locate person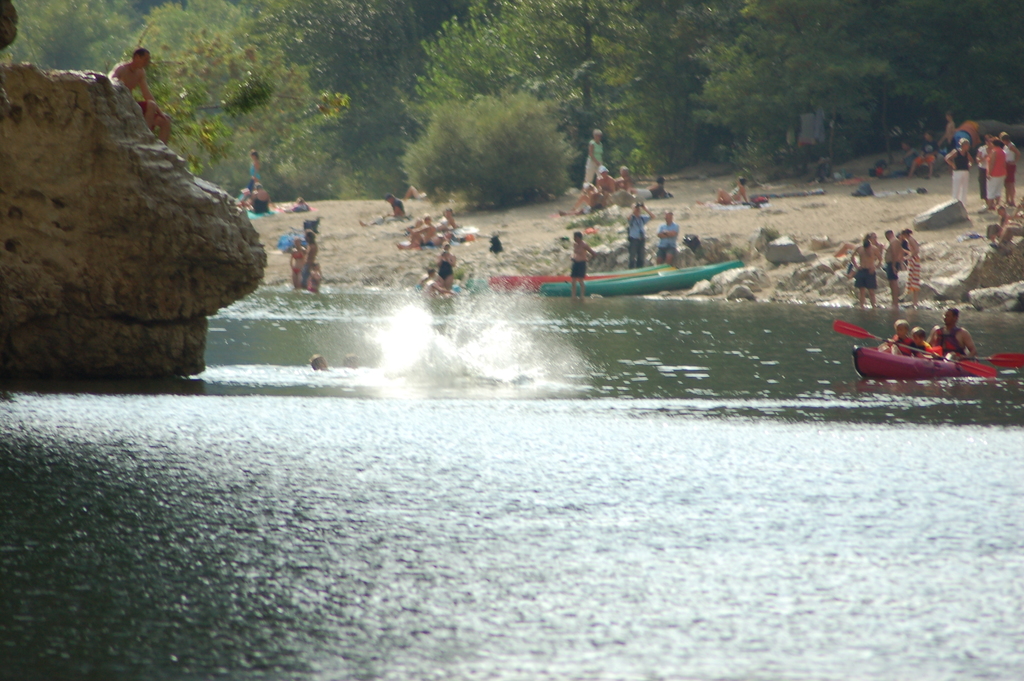
detection(714, 174, 751, 204)
